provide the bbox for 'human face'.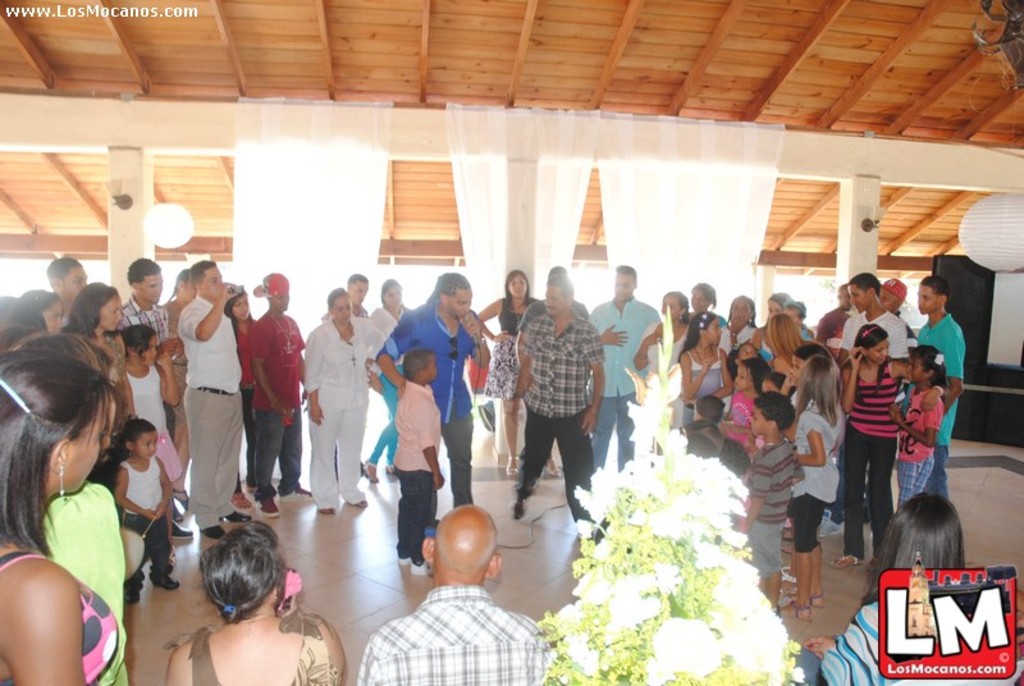
737:343:756:360.
